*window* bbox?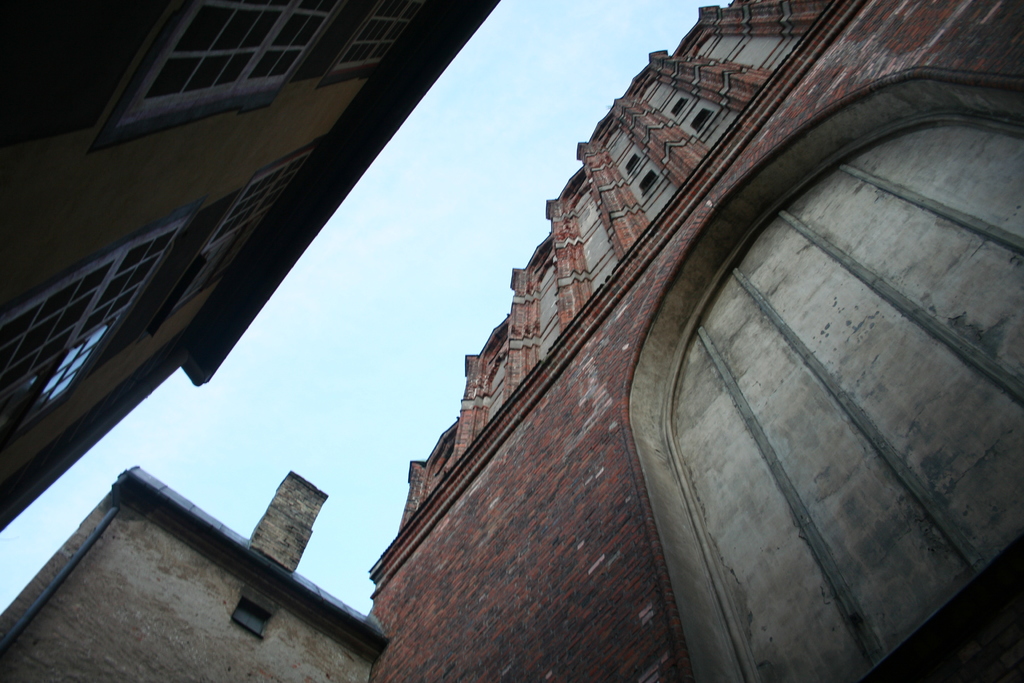
(89, 9, 353, 117)
